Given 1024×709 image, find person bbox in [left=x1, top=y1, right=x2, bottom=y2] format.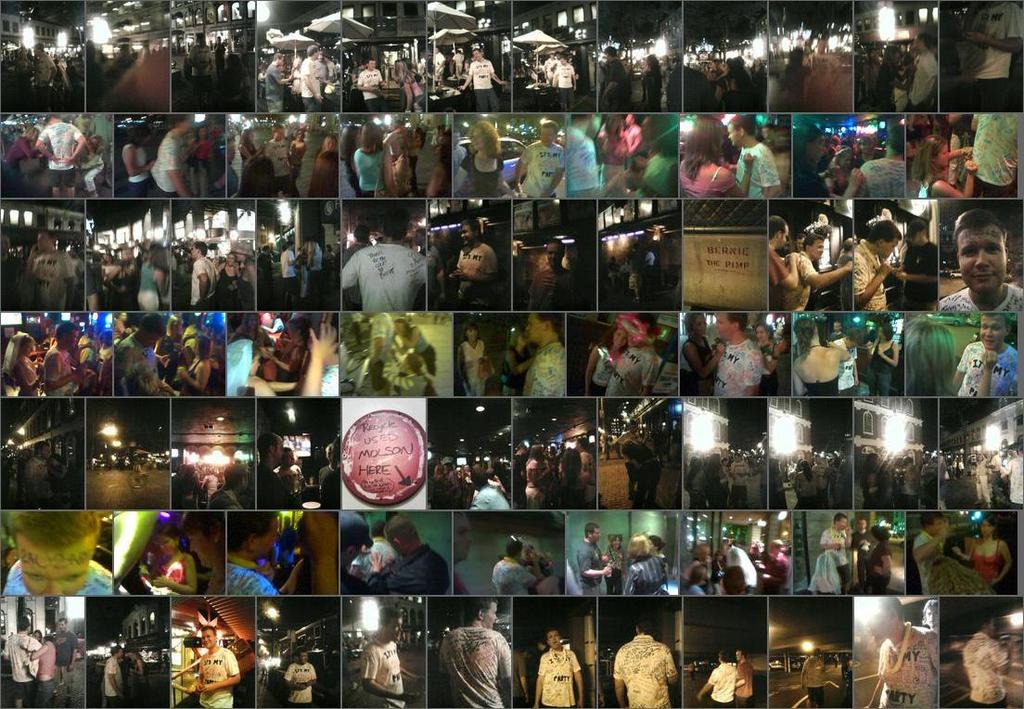
[left=863, top=451, right=884, bottom=500].
